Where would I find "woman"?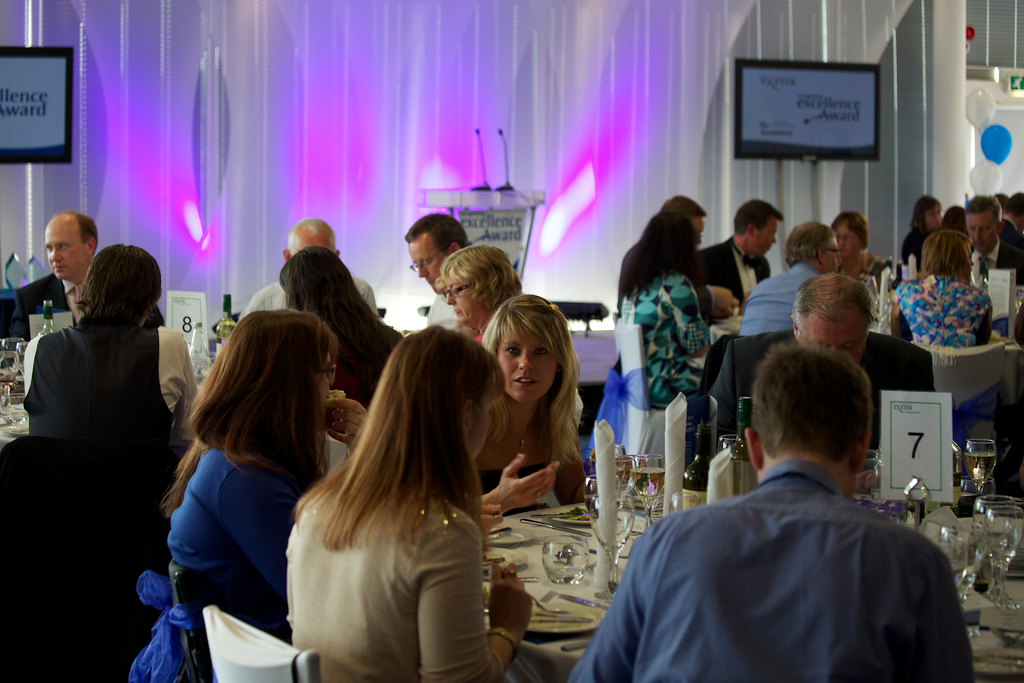
At (469, 288, 596, 520).
